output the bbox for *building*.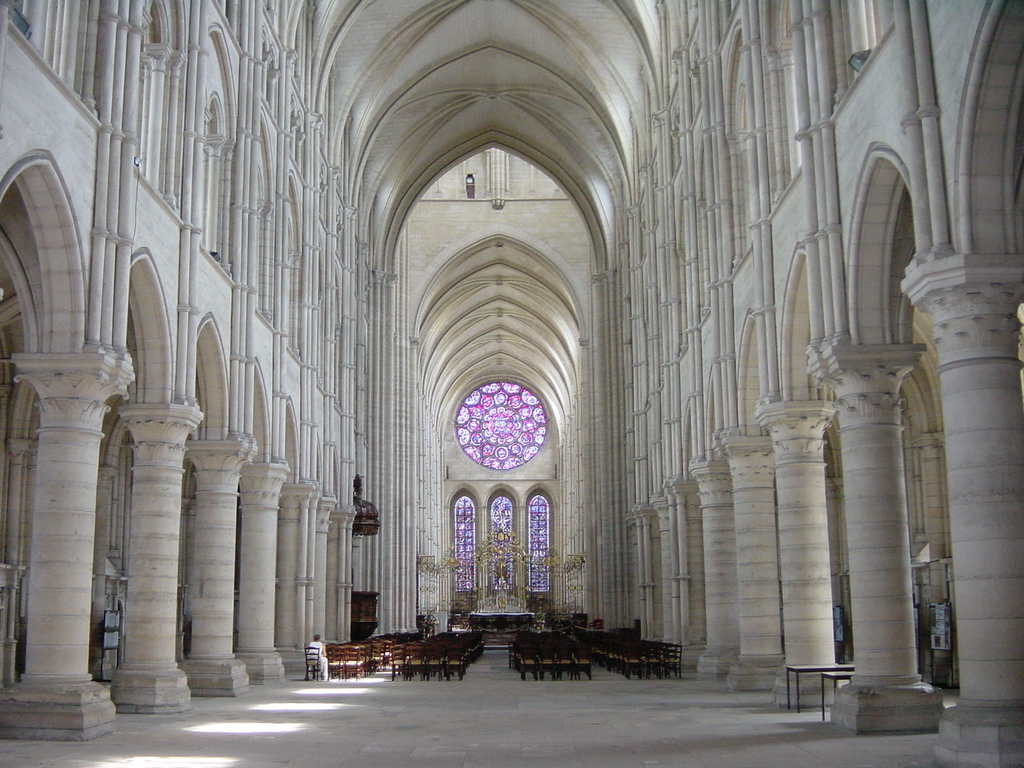
<bbox>0, 0, 1023, 767</bbox>.
